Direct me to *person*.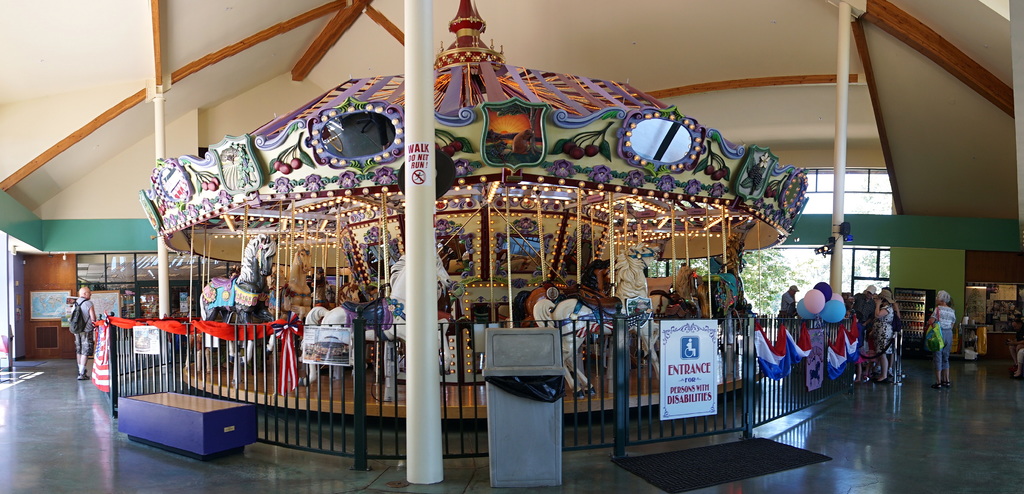
Direction: [left=1012, top=350, right=1023, bottom=382].
